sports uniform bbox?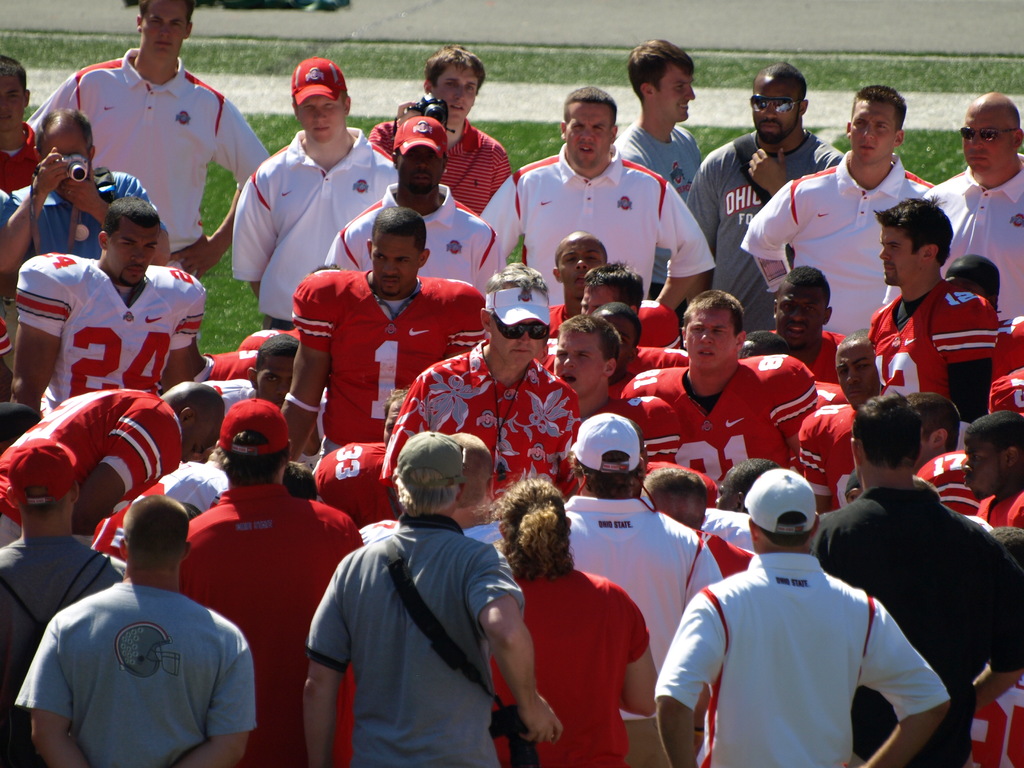
x1=748 y1=150 x2=931 y2=342
